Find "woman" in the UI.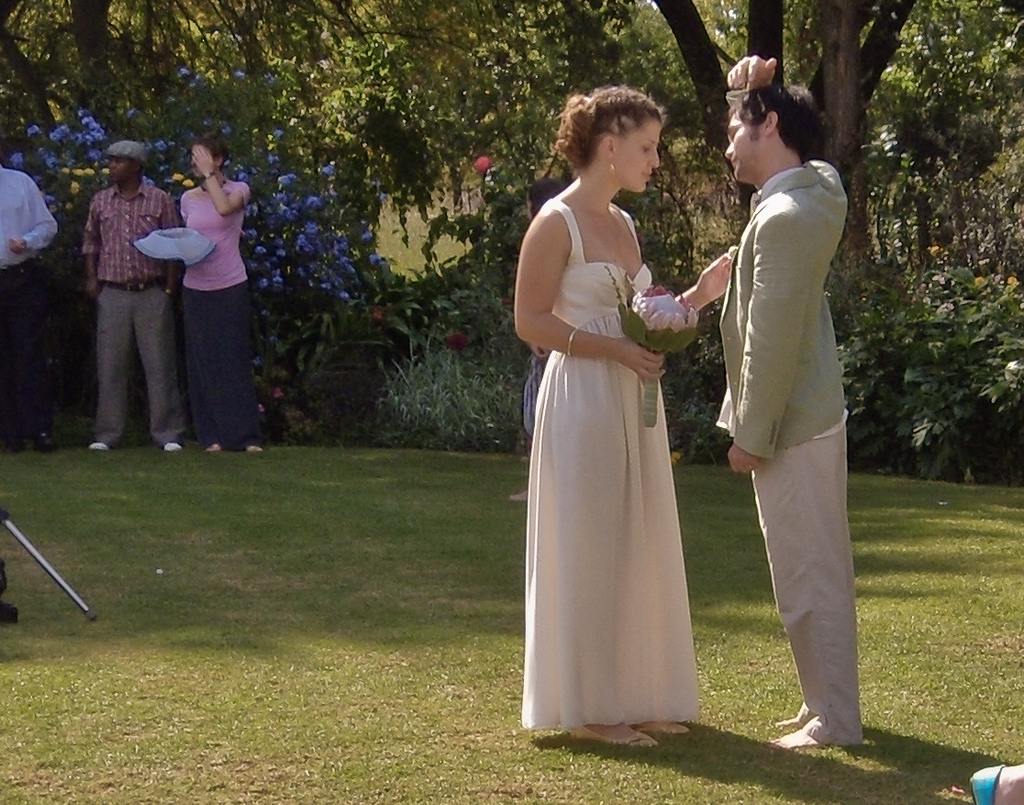
UI element at <bbox>510, 94, 708, 764</bbox>.
